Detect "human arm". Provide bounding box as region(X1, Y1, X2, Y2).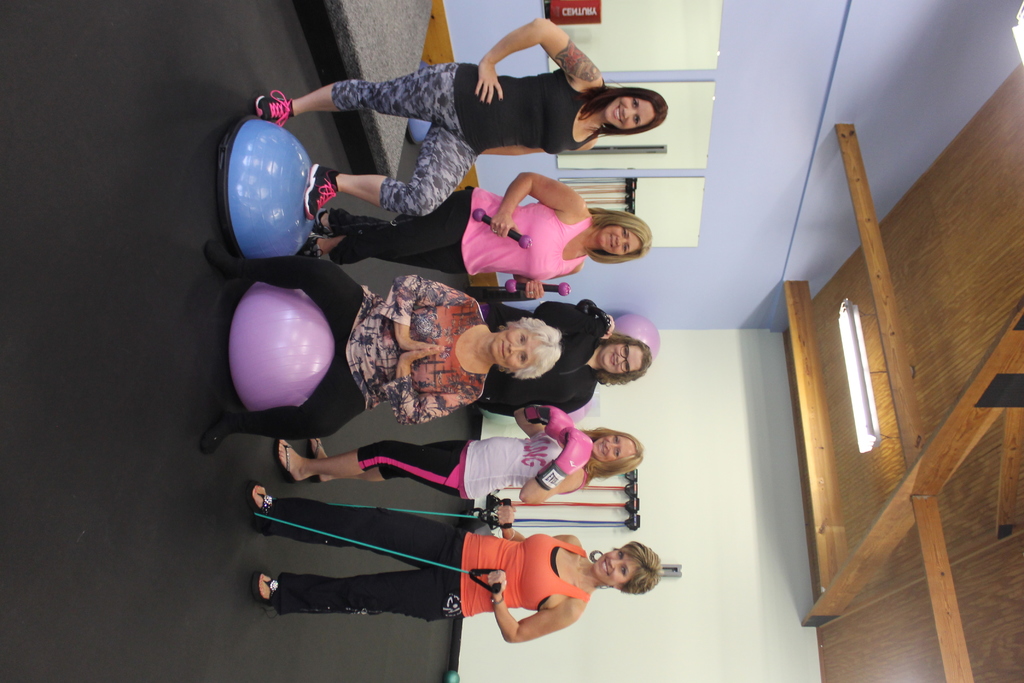
region(513, 407, 543, 436).
